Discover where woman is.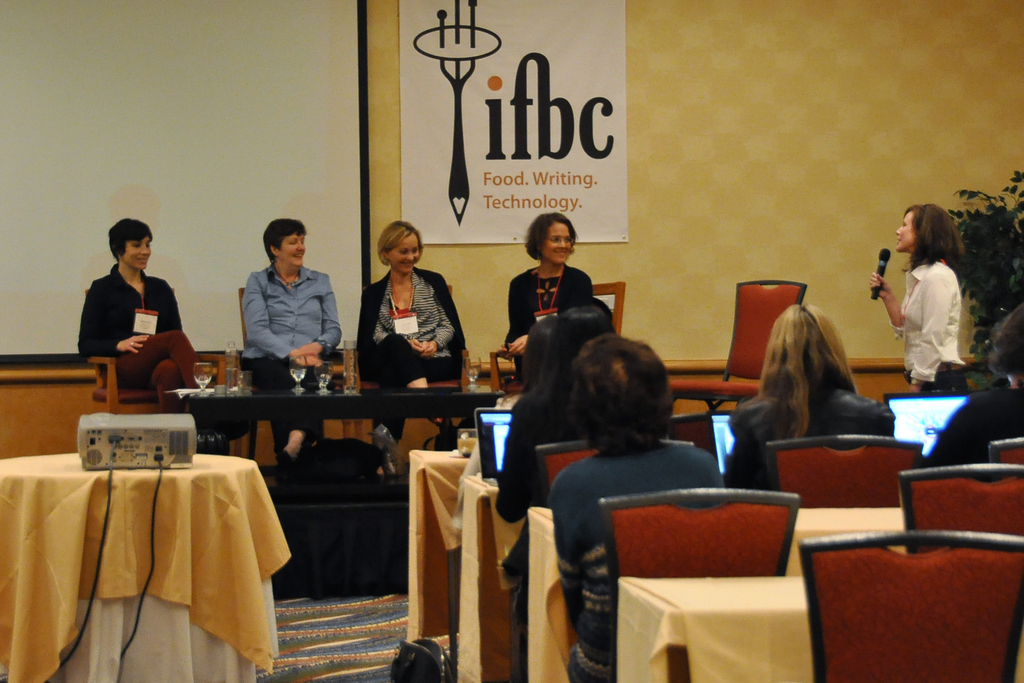
Discovered at crop(724, 304, 897, 486).
